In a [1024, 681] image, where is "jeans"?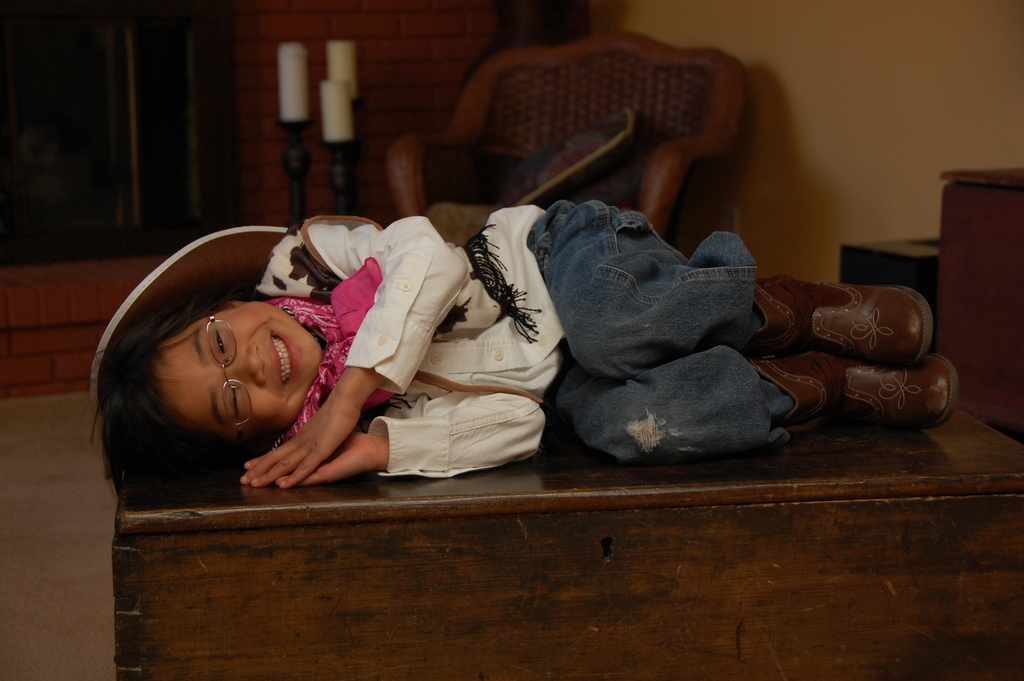
525 195 796 476.
